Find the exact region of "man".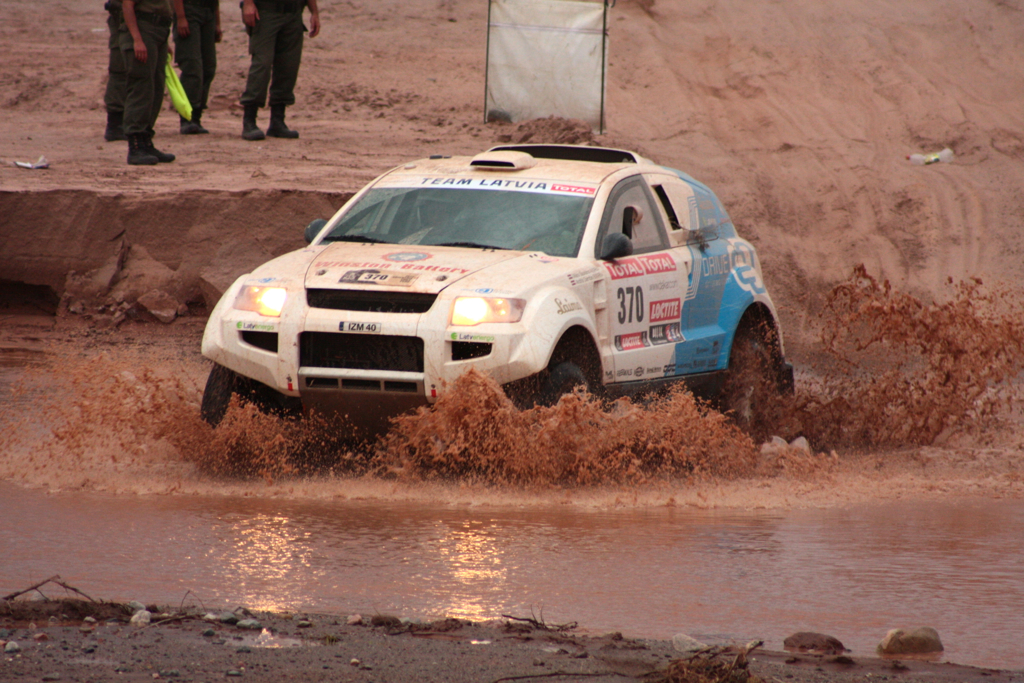
Exact region: (210, 1, 314, 133).
